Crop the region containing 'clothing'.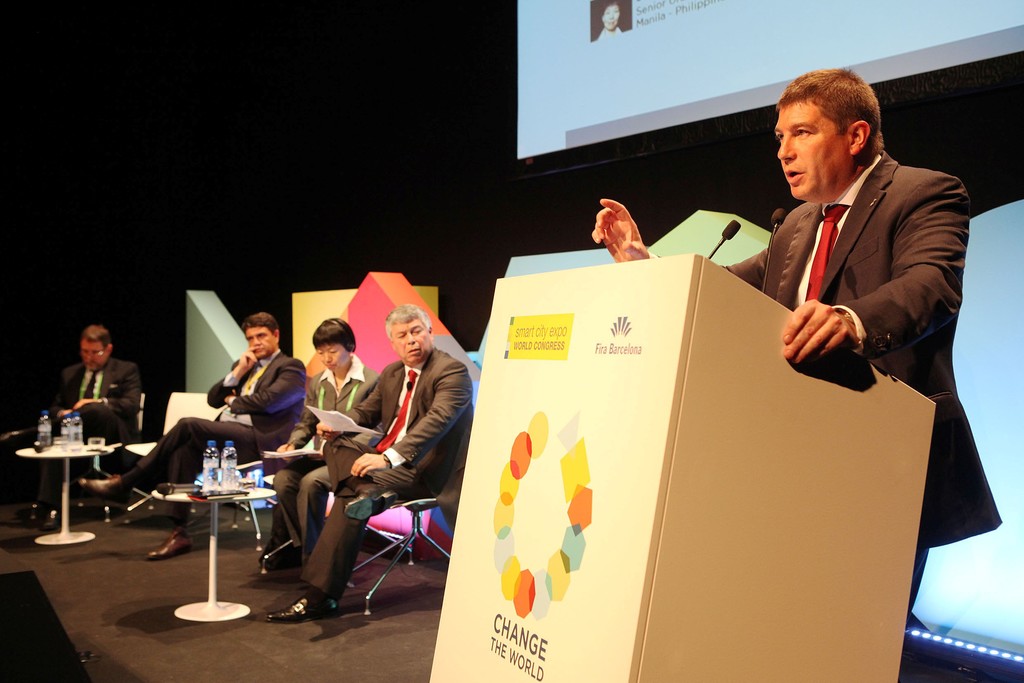
Crop region: (left=36, top=345, right=133, bottom=508).
